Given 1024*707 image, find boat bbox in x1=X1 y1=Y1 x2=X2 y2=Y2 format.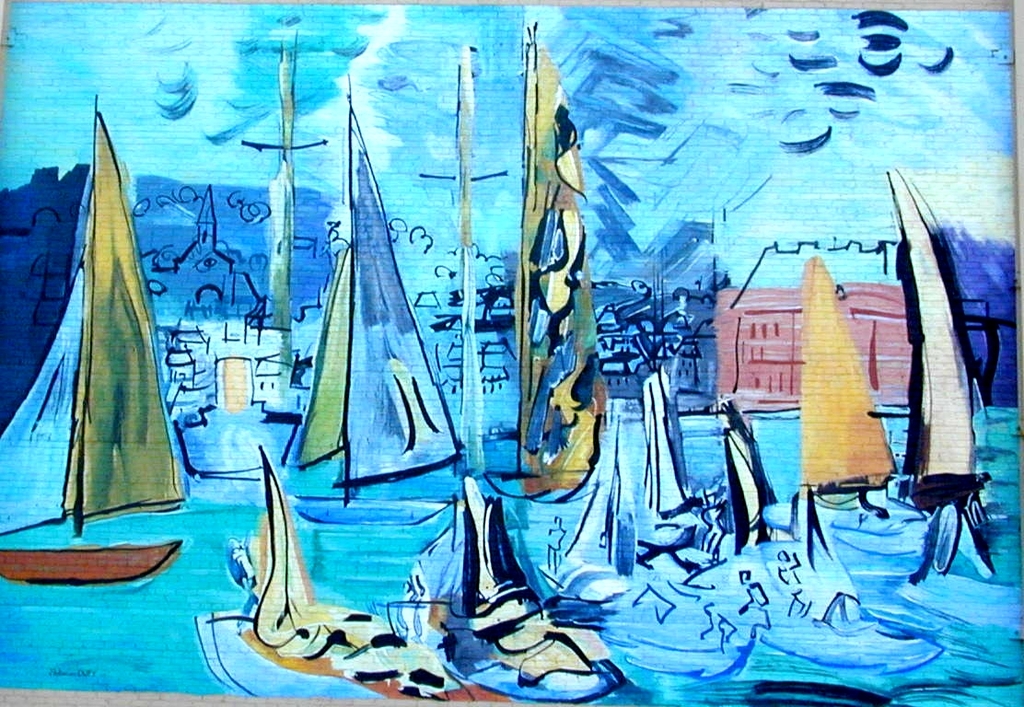
x1=391 y1=471 x2=634 y2=706.
